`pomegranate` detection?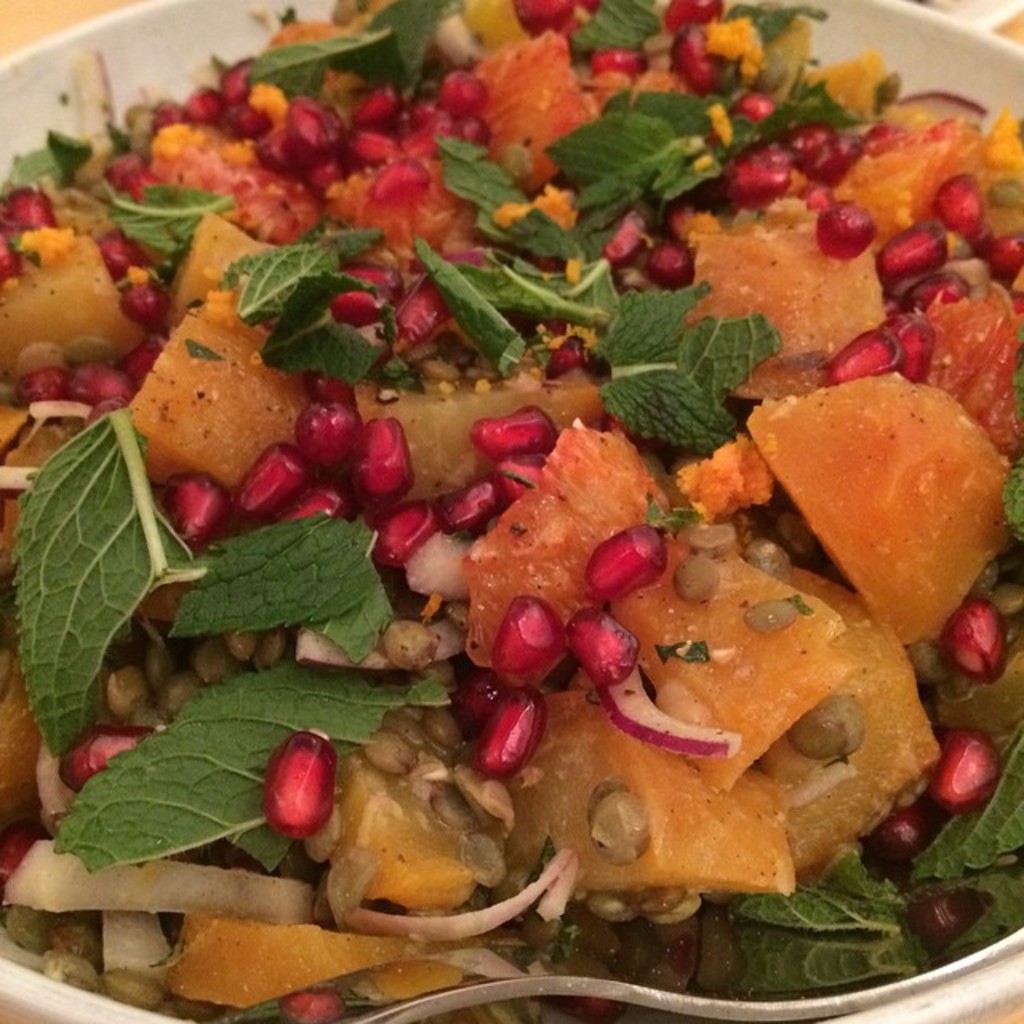
BBox(434, 69, 494, 118)
